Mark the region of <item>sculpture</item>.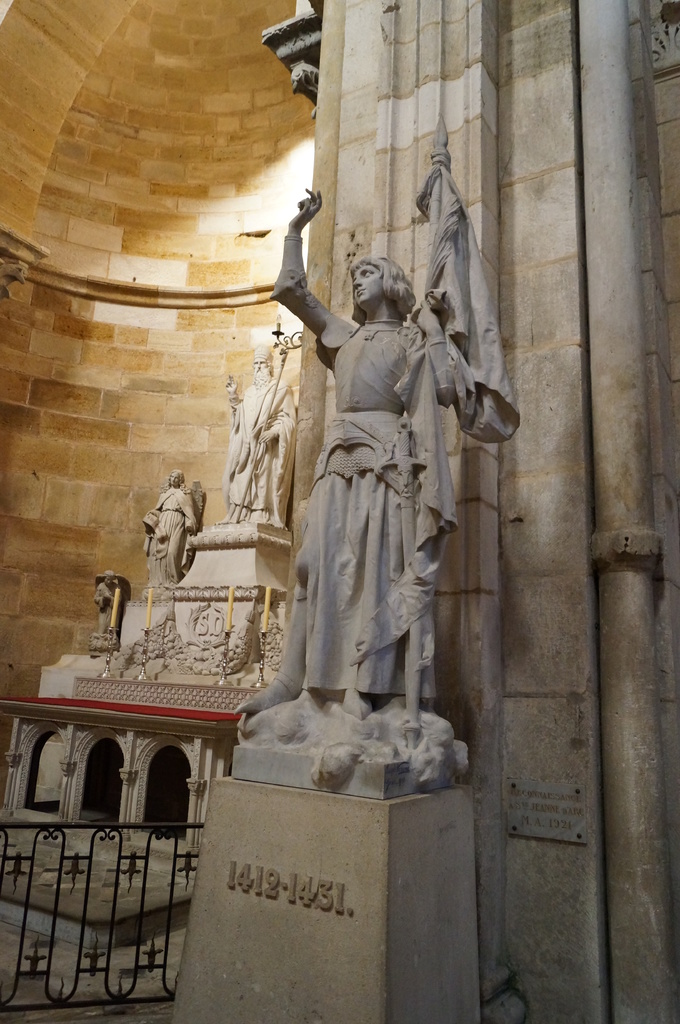
Region: x1=93 y1=567 x2=126 y2=636.
